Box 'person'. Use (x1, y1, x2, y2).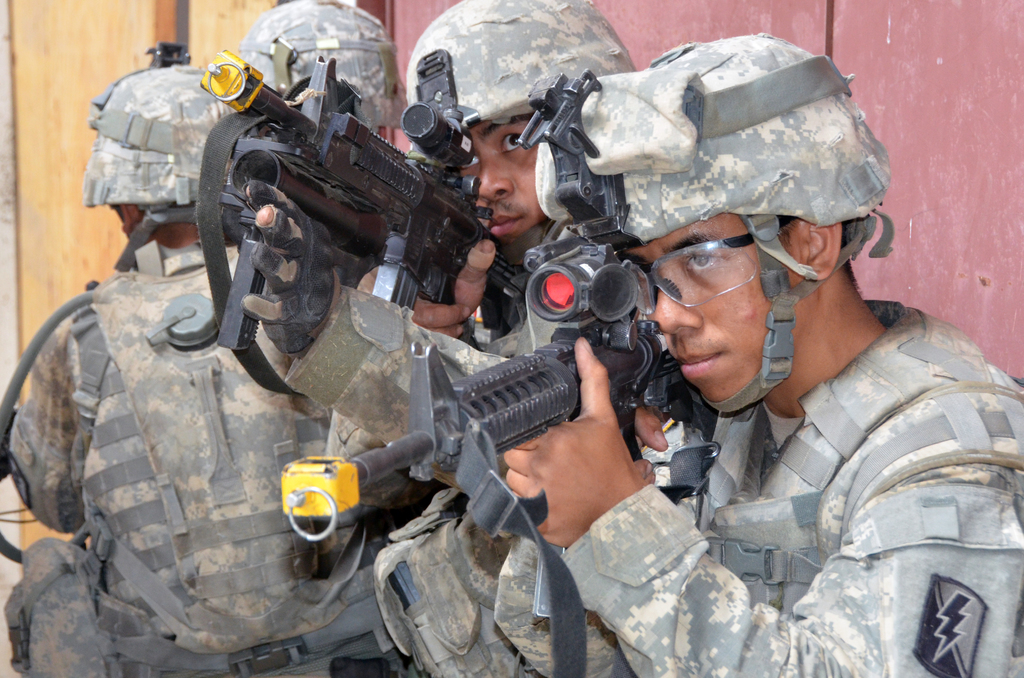
(495, 31, 1023, 677).
